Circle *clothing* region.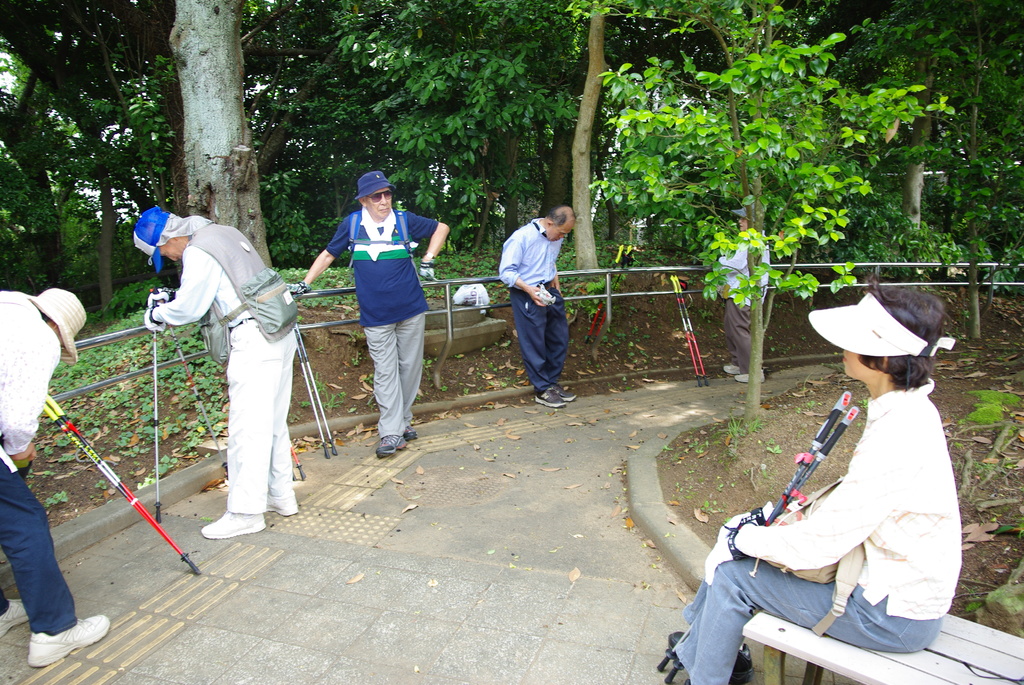
Region: [0, 457, 81, 627].
